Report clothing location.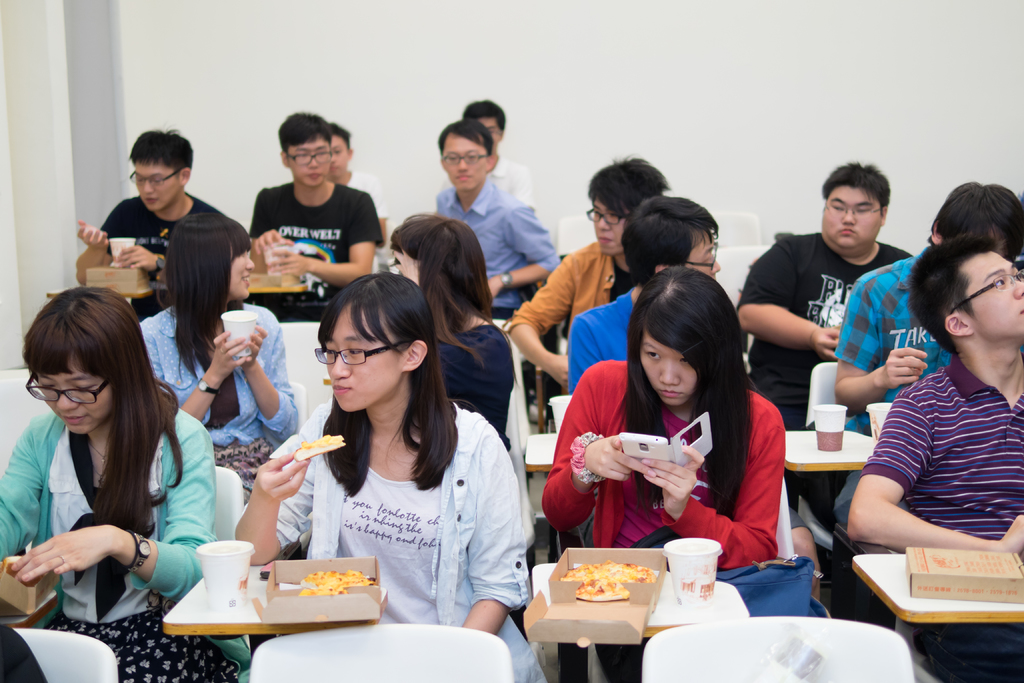
Report: box=[492, 153, 536, 207].
